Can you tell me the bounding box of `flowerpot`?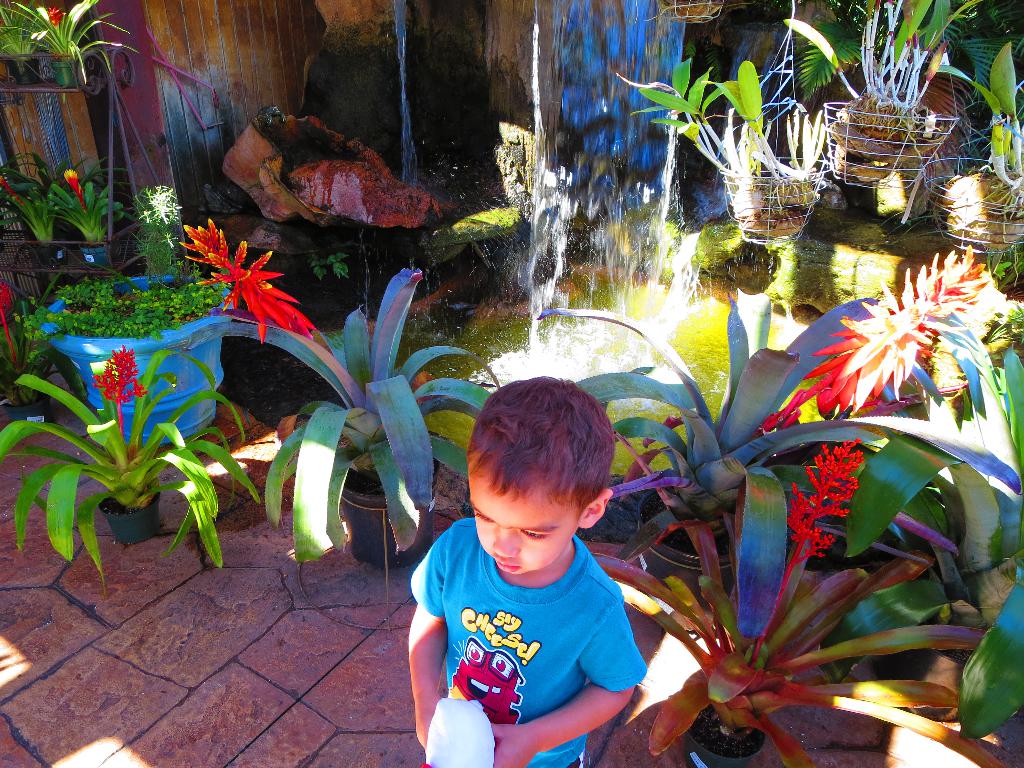
<region>54, 260, 214, 461</region>.
